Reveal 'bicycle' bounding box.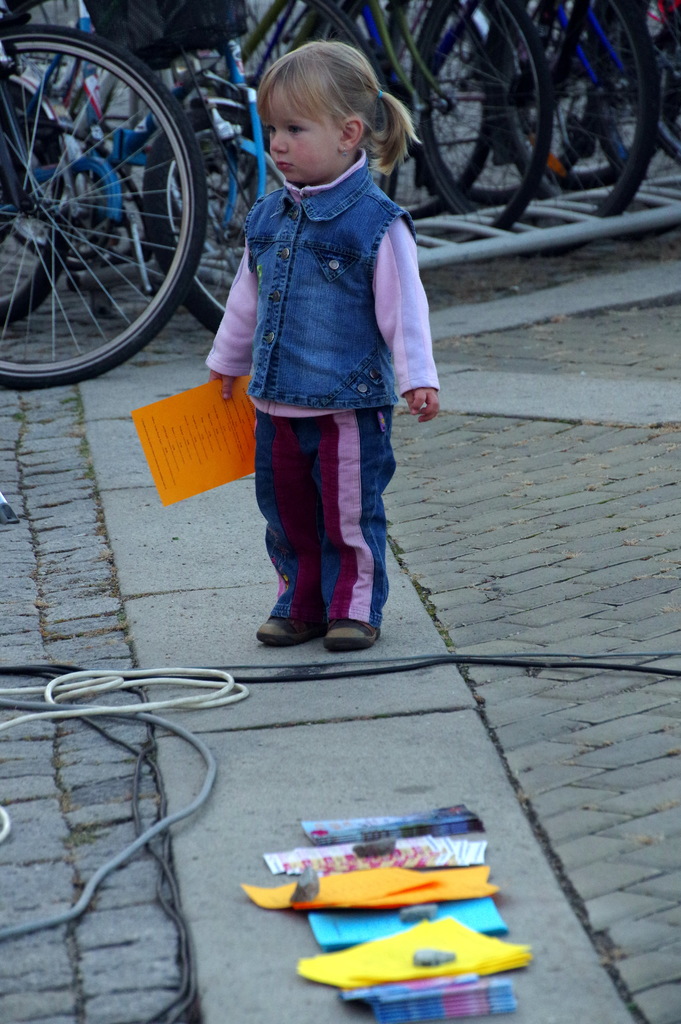
Revealed: rect(390, 0, 502, 218).
